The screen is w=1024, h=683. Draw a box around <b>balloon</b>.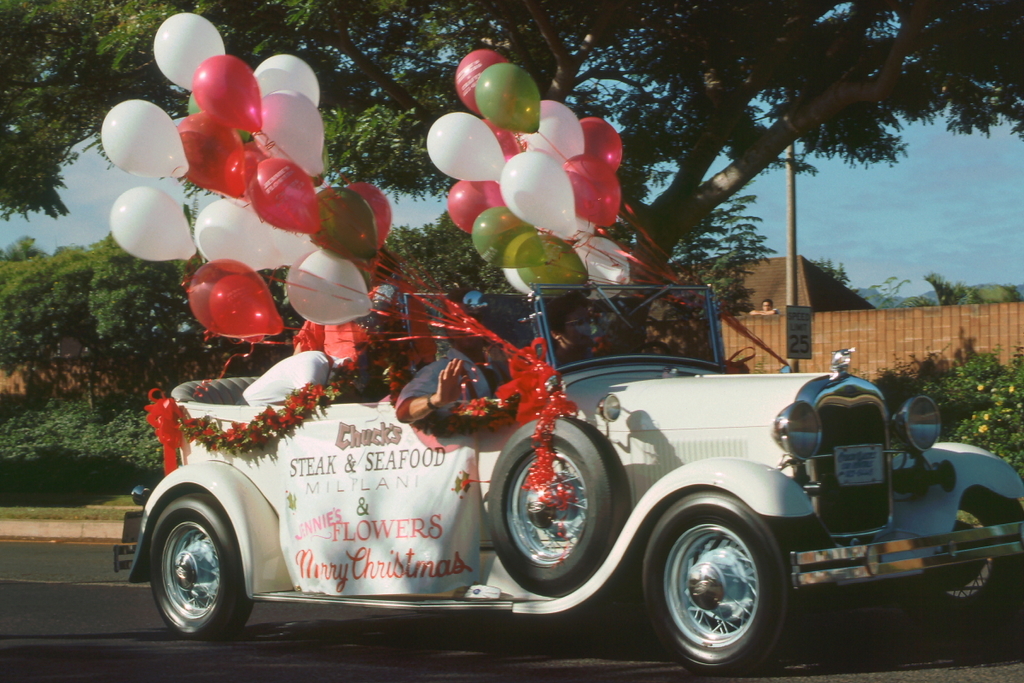
pyautogui.locateOnScreen(469, 205, 558, 268).
